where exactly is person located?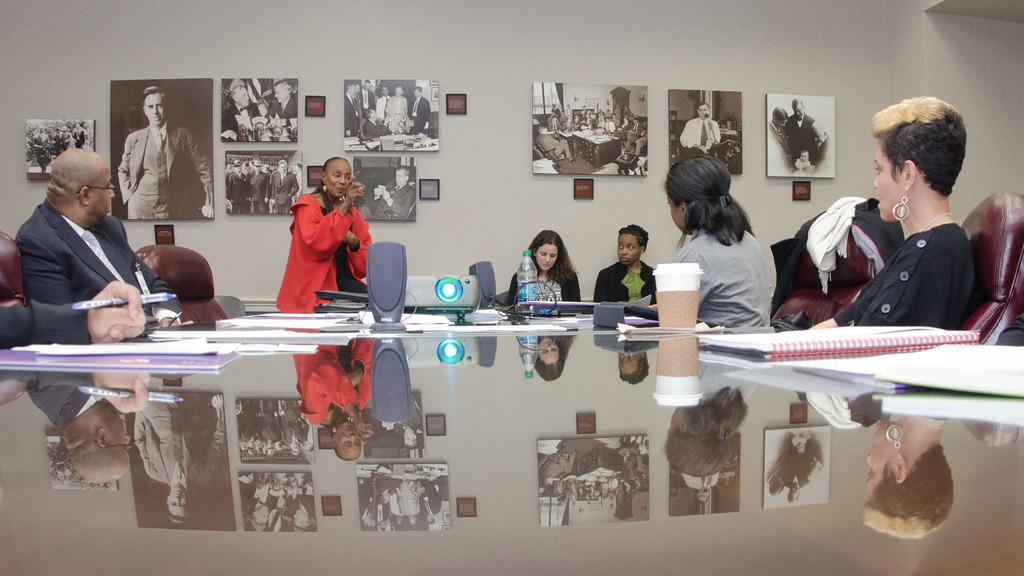
Its bounding box is bbox(766, 104, 791, 177).
